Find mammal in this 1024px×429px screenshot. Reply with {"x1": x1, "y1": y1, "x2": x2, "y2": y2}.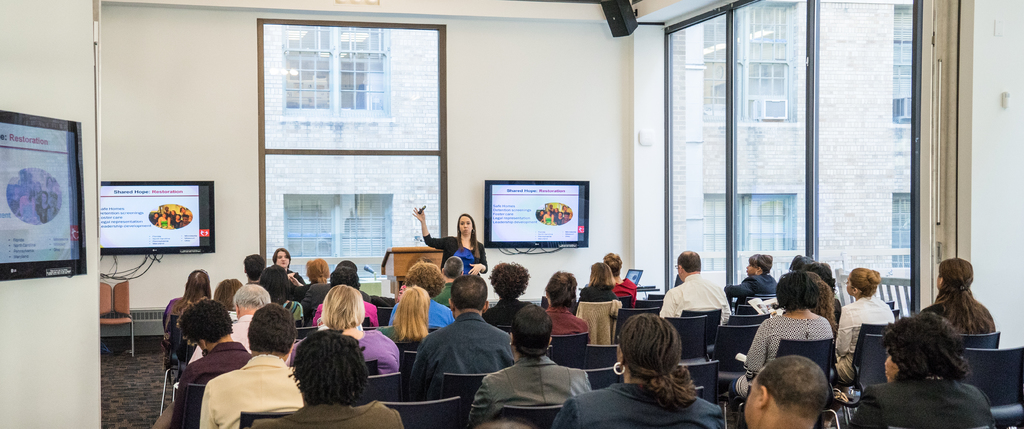
{"x1": 603, "y1": 311, "x2": 732, "y2": 423}.
